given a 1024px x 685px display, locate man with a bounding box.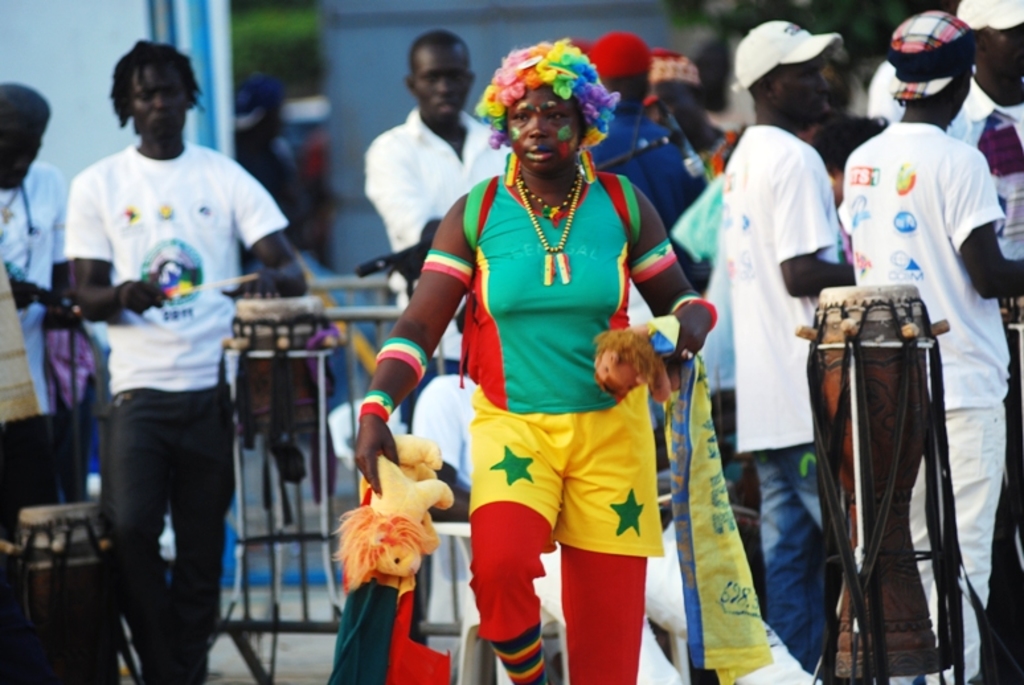
Located: bbox=[0, 77, 71, 421].
